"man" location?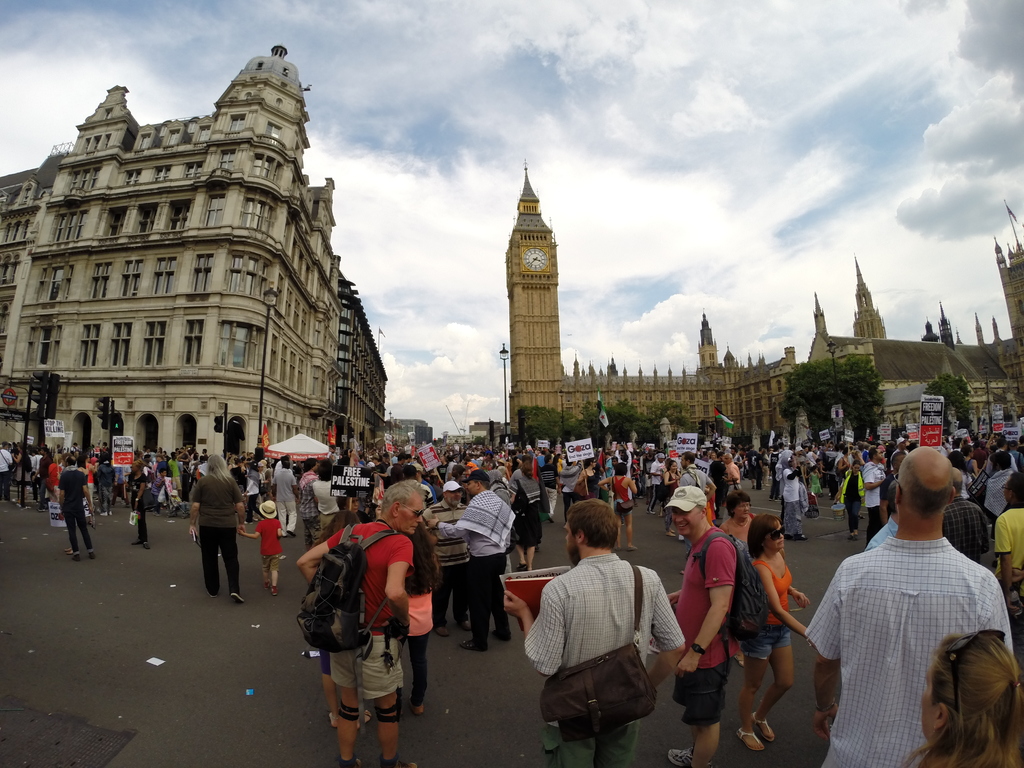
501, 497, 688, 767
